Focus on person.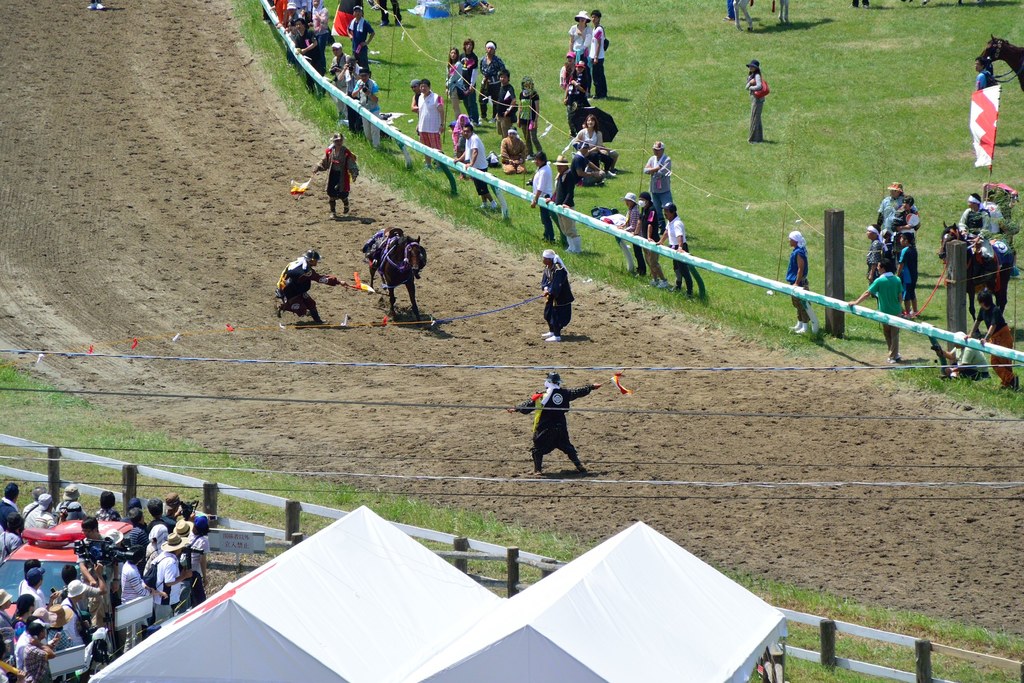
Focused at x1=346 y1=4 x2=378 y2=68.
